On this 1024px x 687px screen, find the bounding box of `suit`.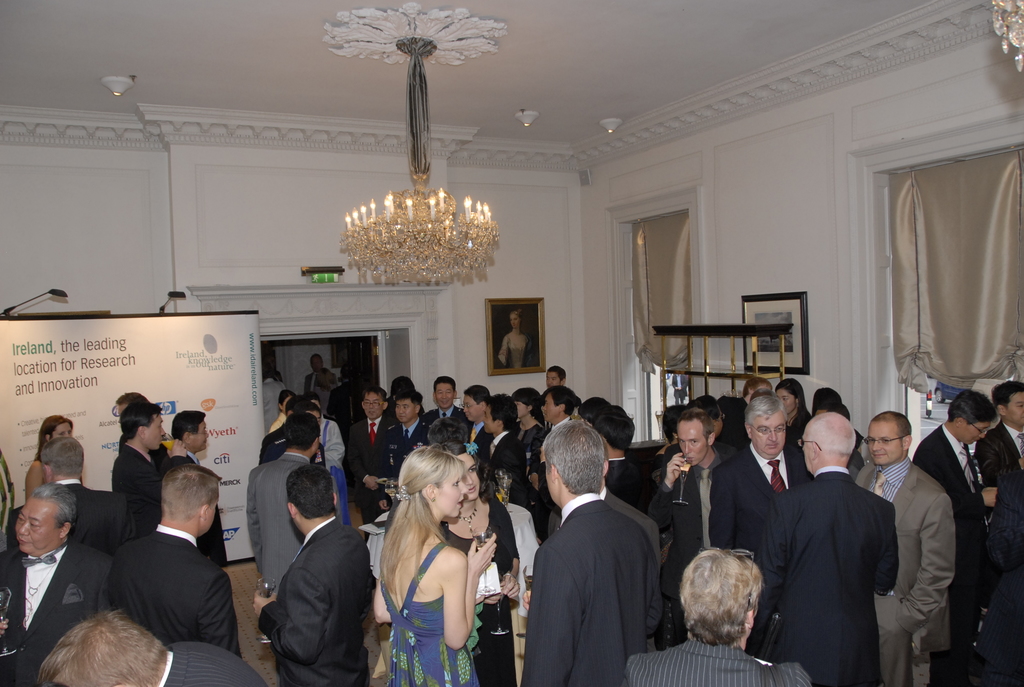
Bounding box: (left=304, top=372, right=316, bottom=394).
